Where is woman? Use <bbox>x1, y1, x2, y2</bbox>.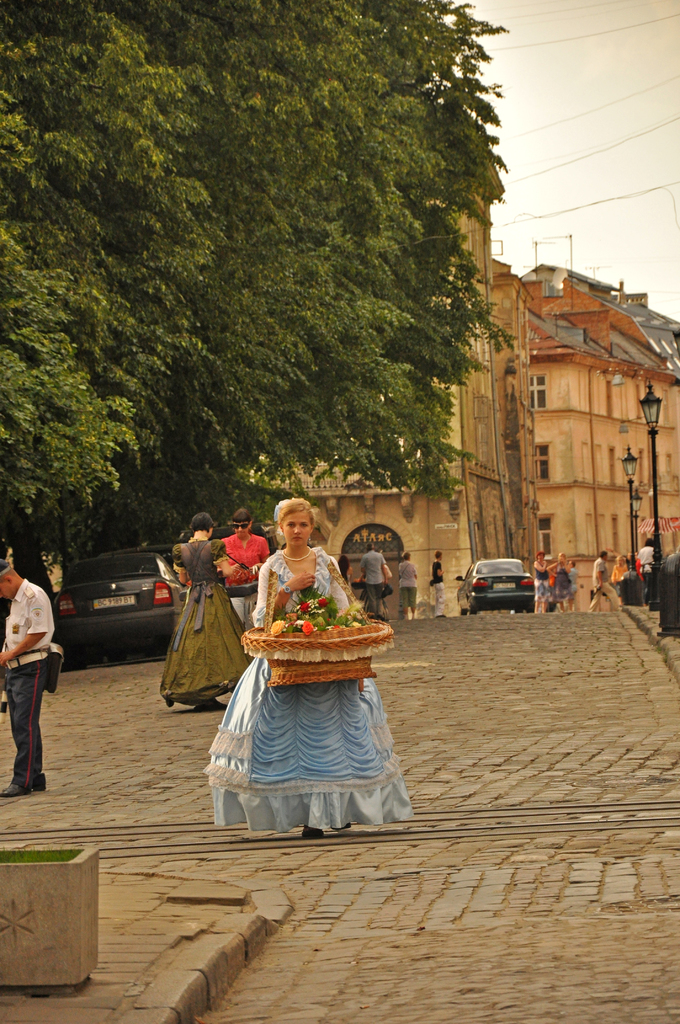
<bbox>219, 511, 271, 632</bbox>.
